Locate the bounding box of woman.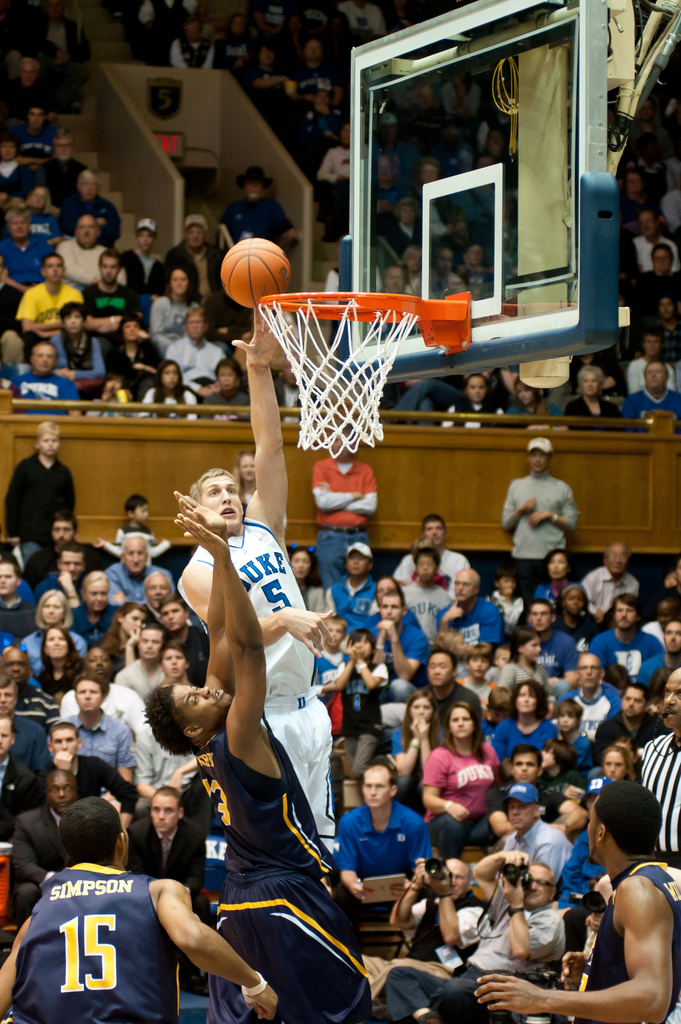
Bounding box: 490/679/559/765.
